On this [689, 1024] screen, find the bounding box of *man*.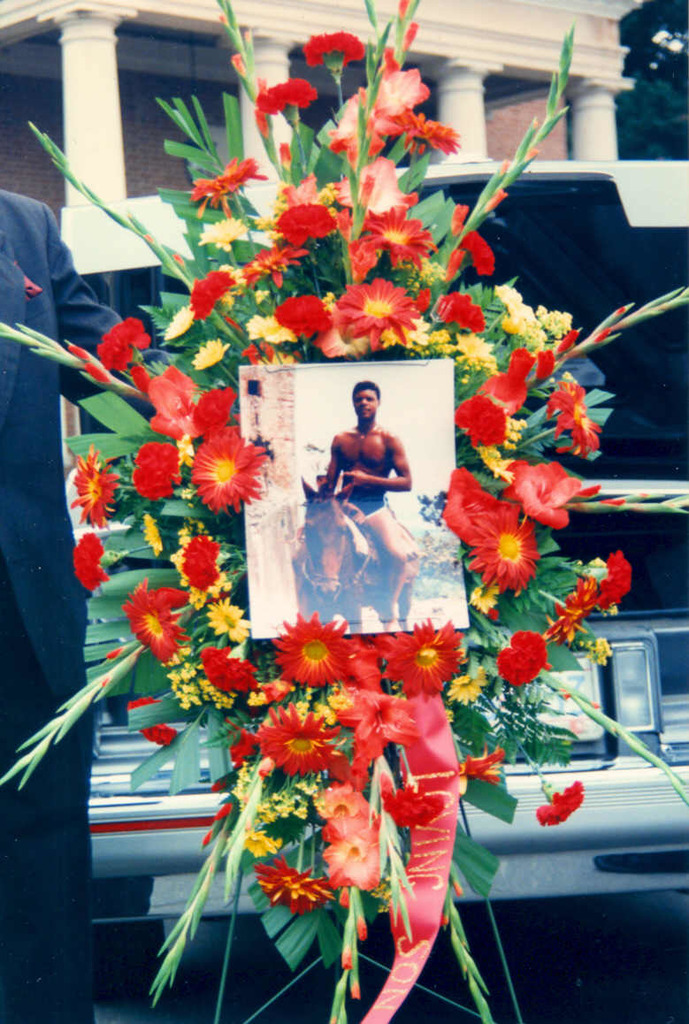
Bounding box: l=0, t=183, r=191, b=1022.
